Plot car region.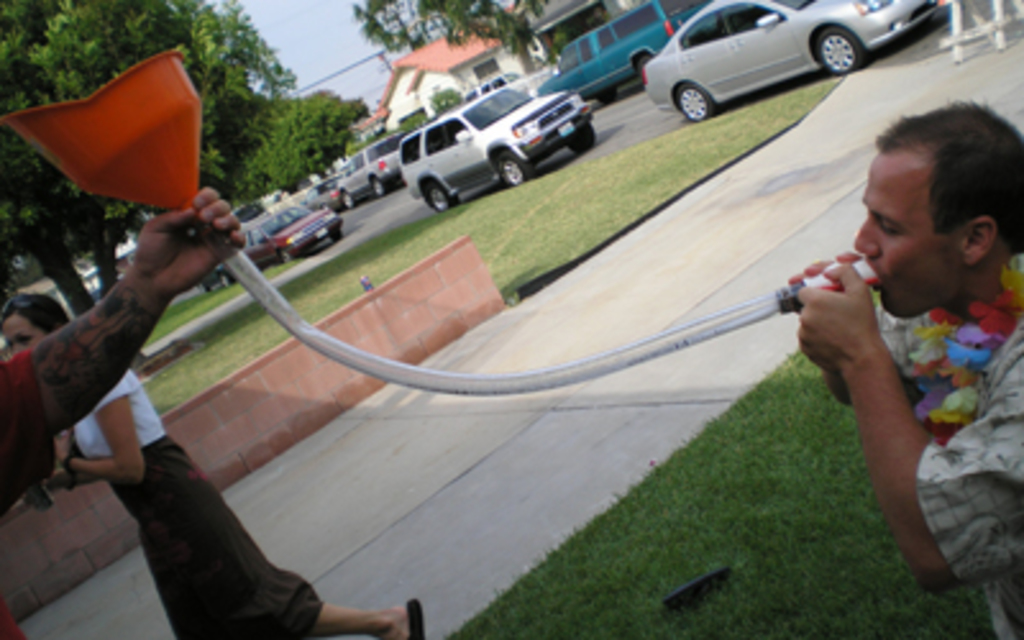
Plotted at pyautogui.locateOnScreen(343, 138, 404, 195).
